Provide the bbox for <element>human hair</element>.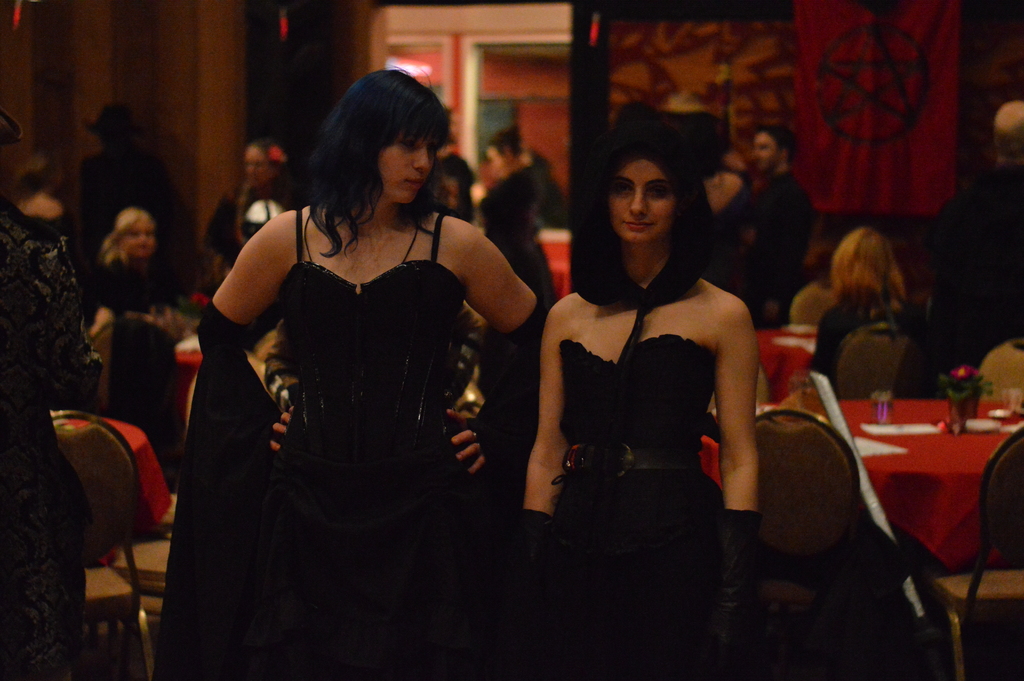
(left=829, top=226, right=908, bottom=314).
